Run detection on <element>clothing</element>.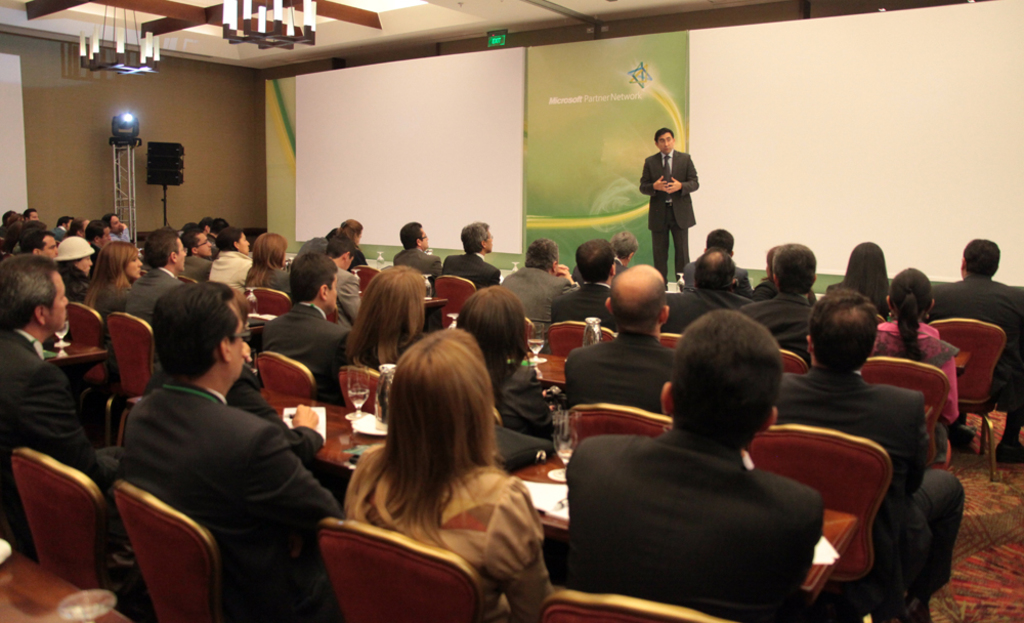
Result: (509,259,569,332).
